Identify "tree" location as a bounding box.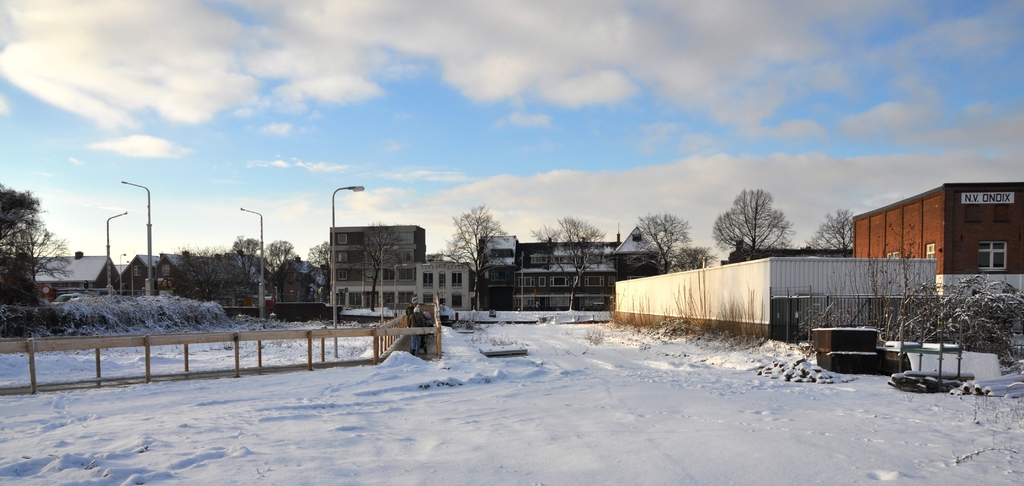
{"x1": 0, "y1": 182, "x2": 84, "y2": 337}.
